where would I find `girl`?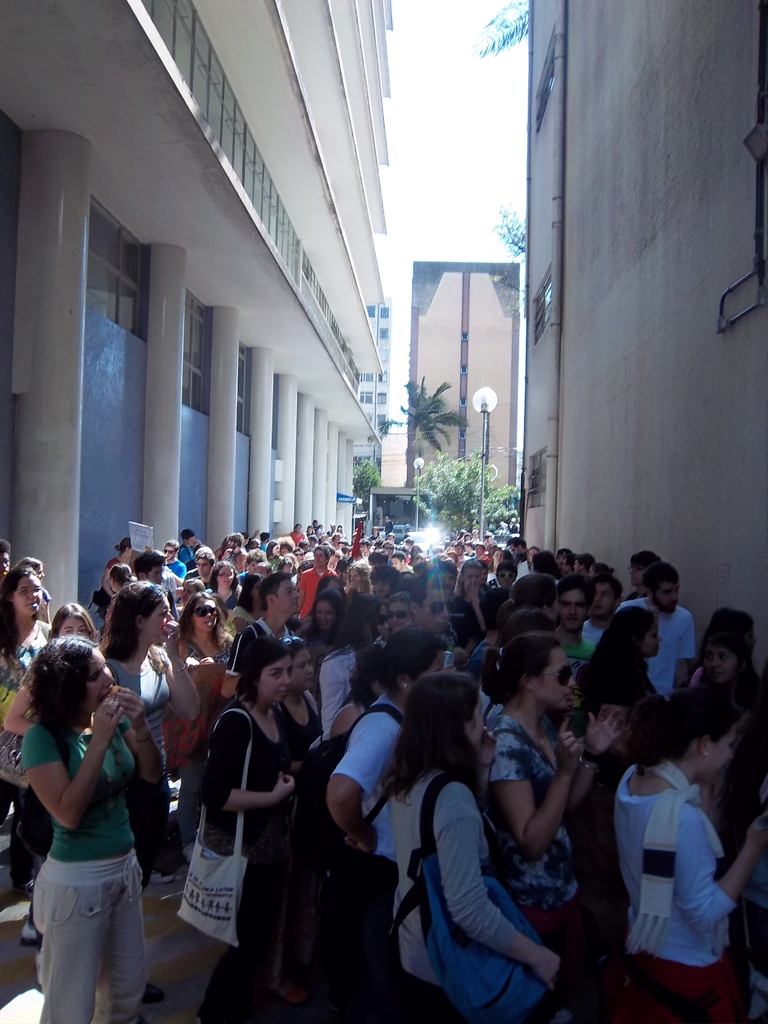
At locate(31, 599, 108, 717).
